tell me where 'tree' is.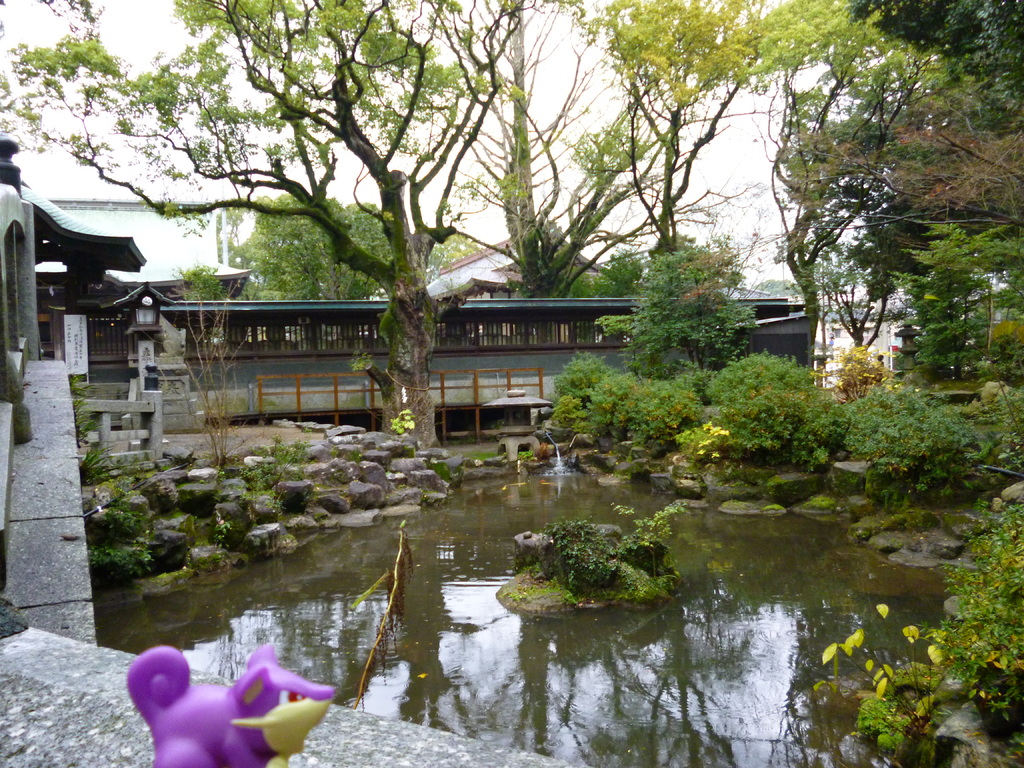
'tree' is at 239 201 396 296.
